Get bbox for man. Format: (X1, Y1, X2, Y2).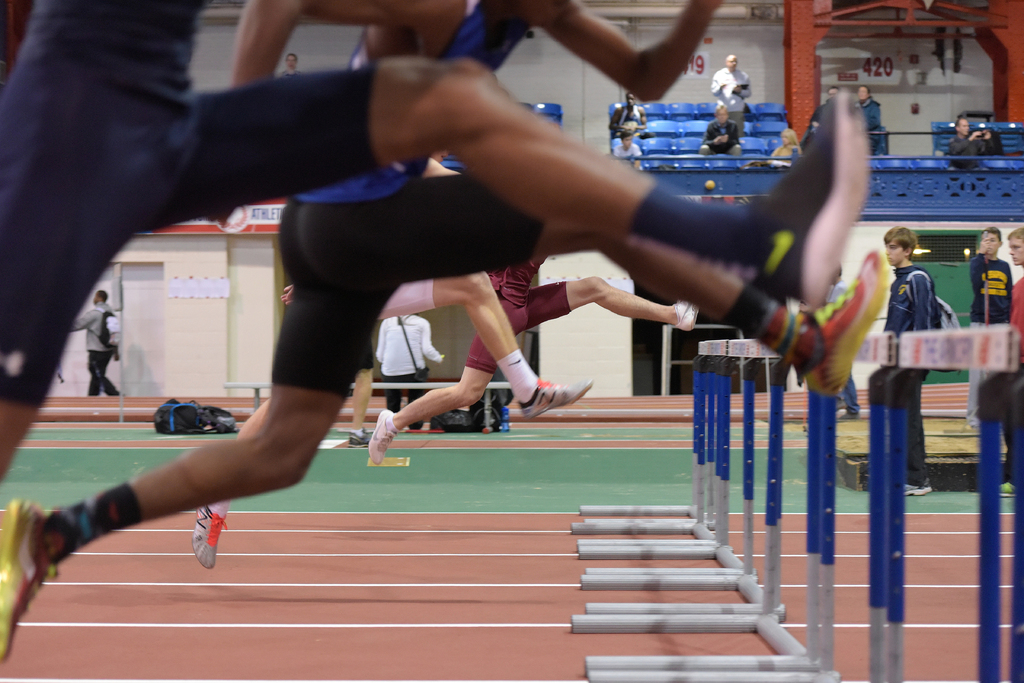
(879, 224, 946, 501).
